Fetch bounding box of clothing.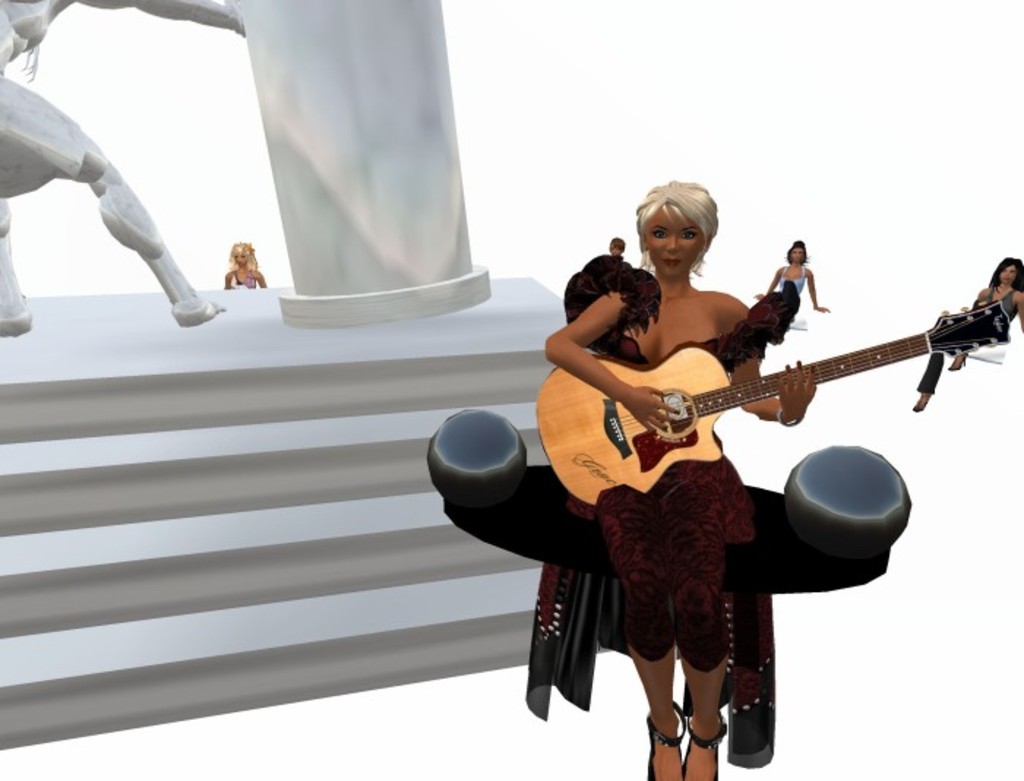
Bbox: <bbox>917, 290, 1023, 383</bbox>.
